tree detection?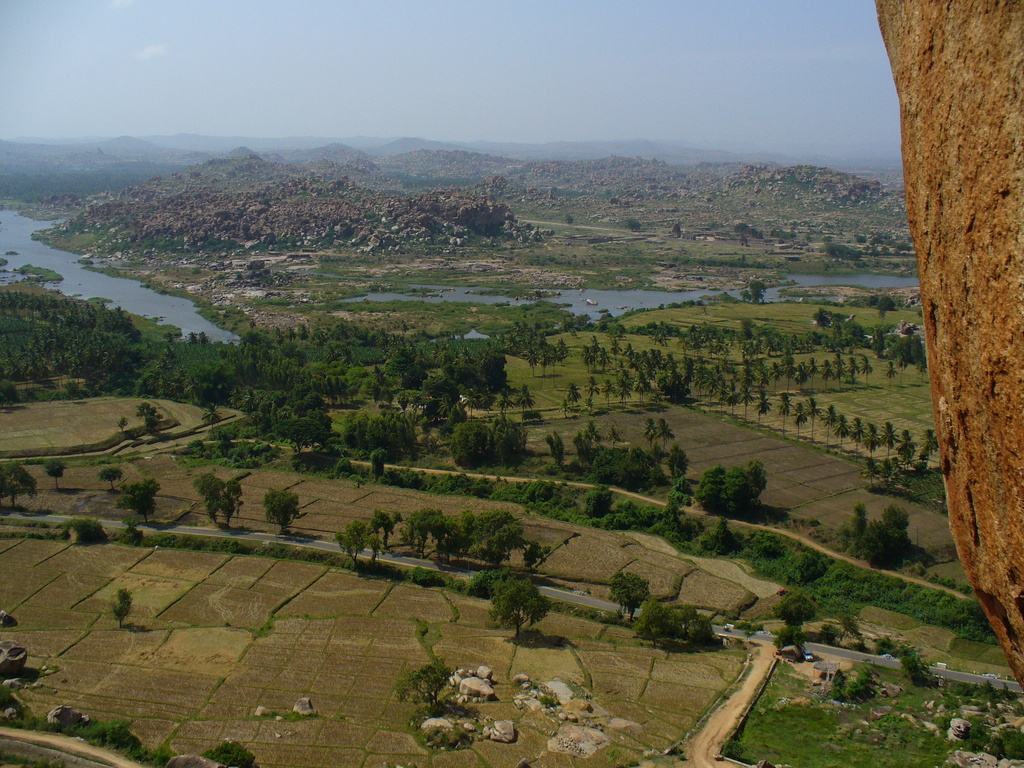
[367,450,387,479]
